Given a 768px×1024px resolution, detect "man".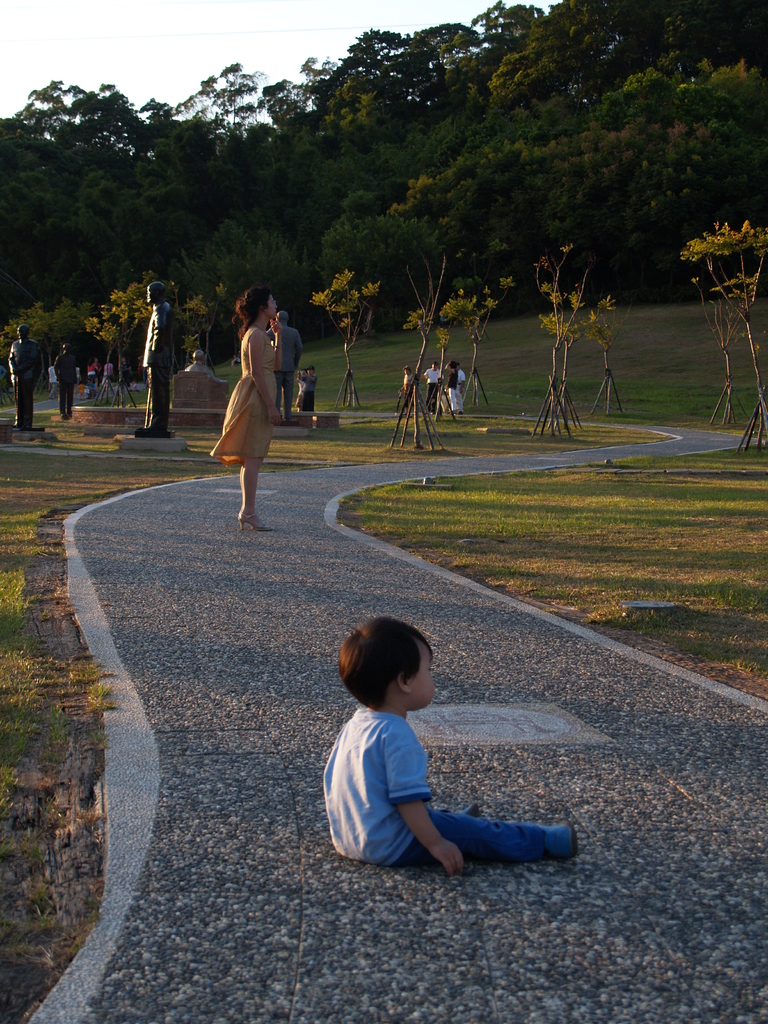
bbox=(269, 309, 307, 420).
